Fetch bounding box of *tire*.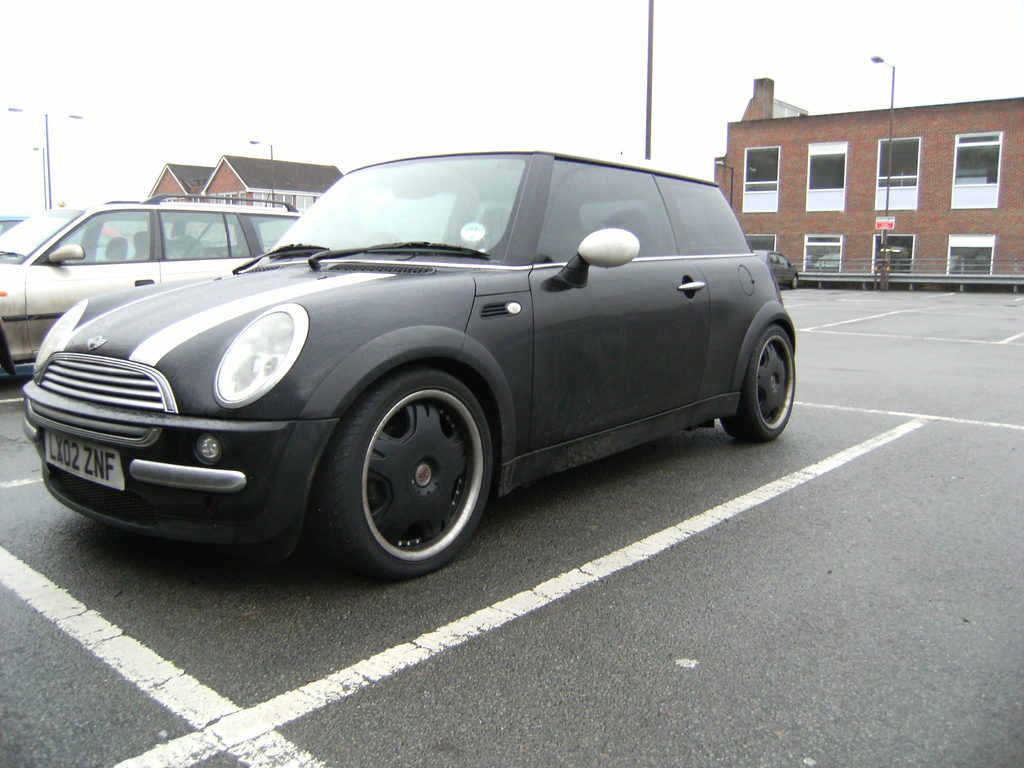
Bbox: x1=312, y1=368, x2=491, y2=582.
